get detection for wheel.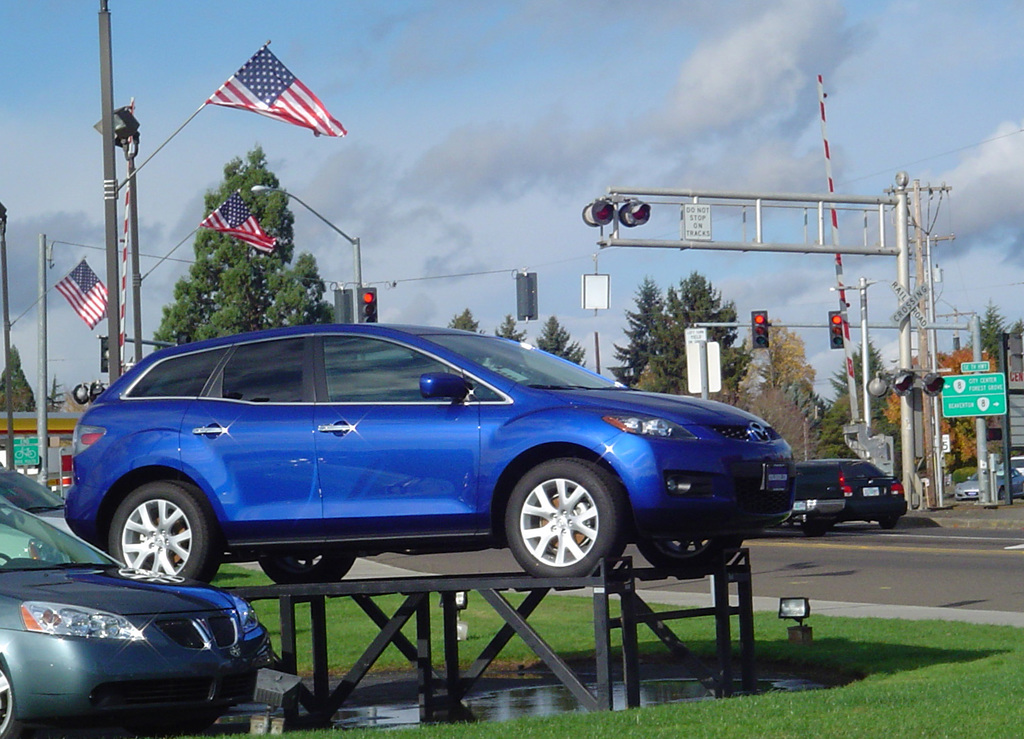
Detection: [left=496, top=463, right=619, bottom=582].
